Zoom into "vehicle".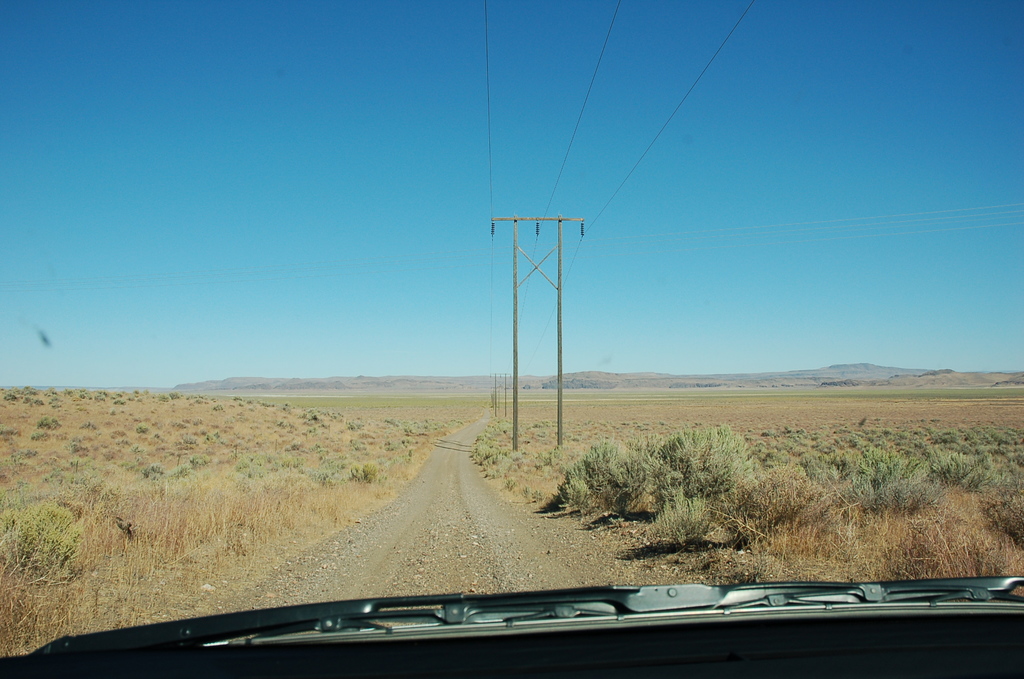
Zoom target: bbox=(0, 4, 1023, 678).
